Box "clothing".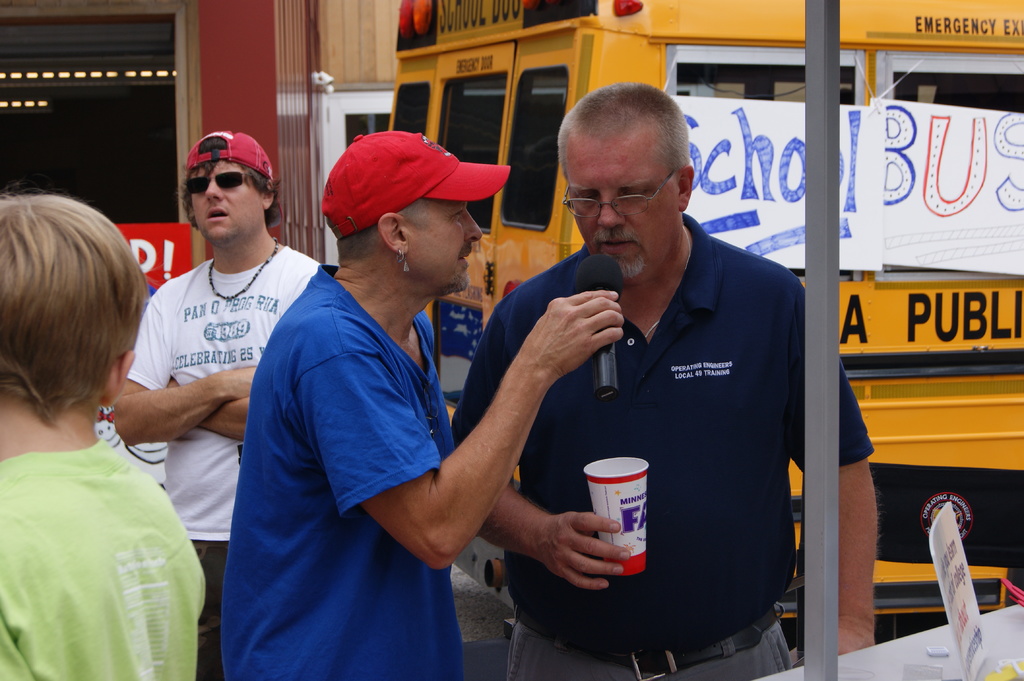
14:374:197:680.
